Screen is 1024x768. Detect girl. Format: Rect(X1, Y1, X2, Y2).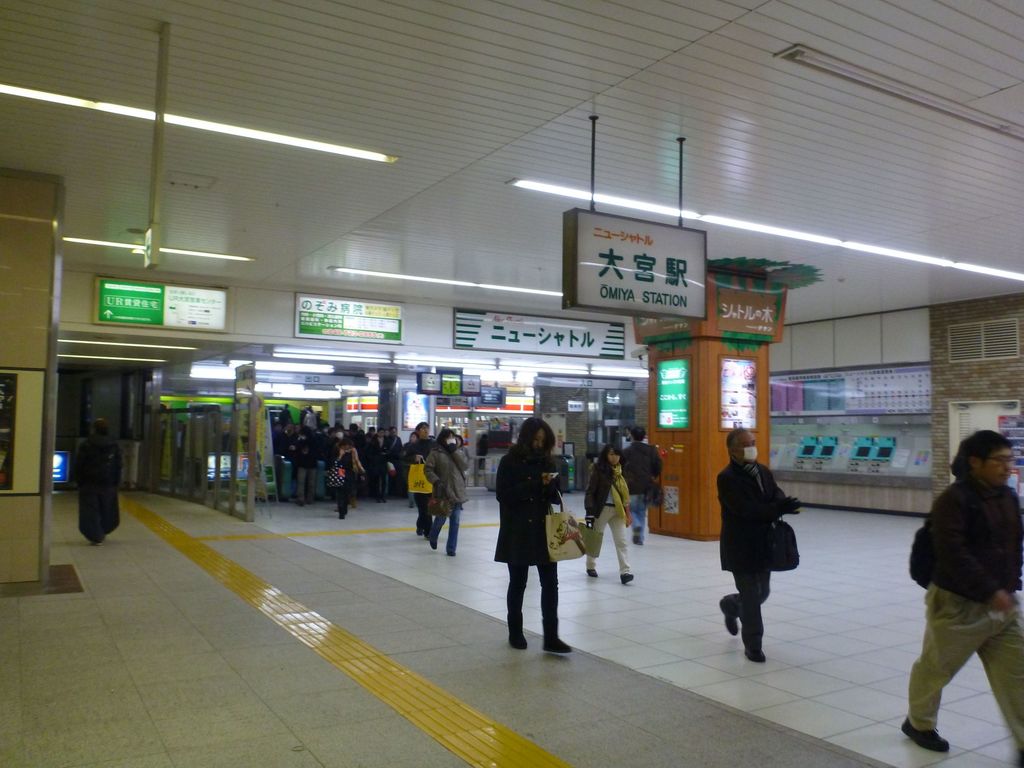
Rect(331, 429, 364, 515).
